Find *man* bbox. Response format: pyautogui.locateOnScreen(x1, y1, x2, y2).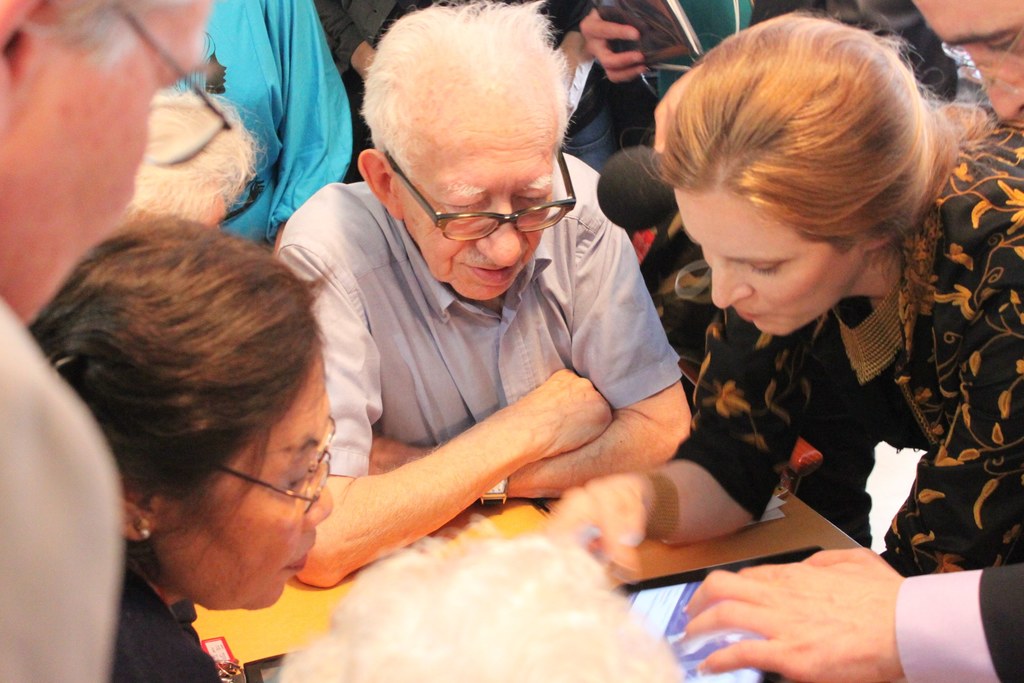
pyautogui.locateOnScreen(0, 0, 210, 682).
